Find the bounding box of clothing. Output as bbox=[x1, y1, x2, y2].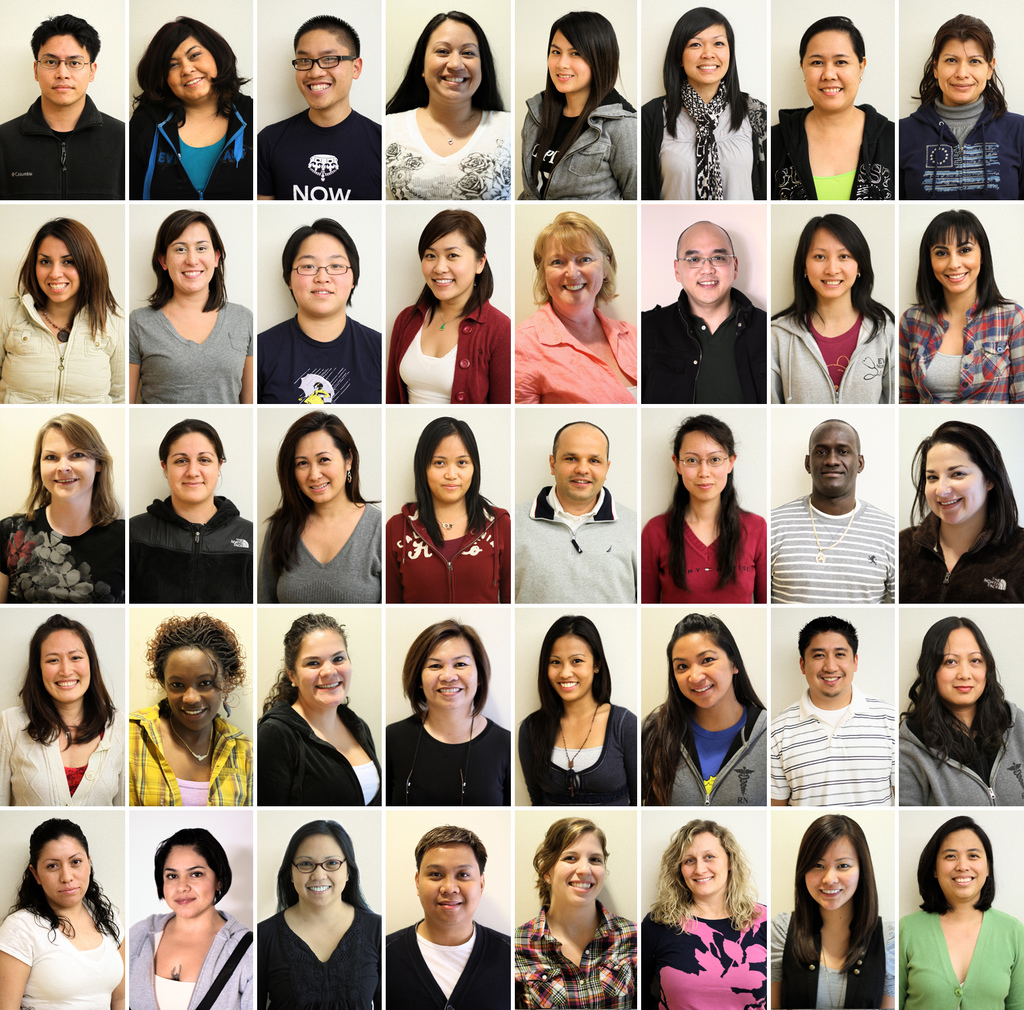
bbox=[369, 498, 510, 610].
